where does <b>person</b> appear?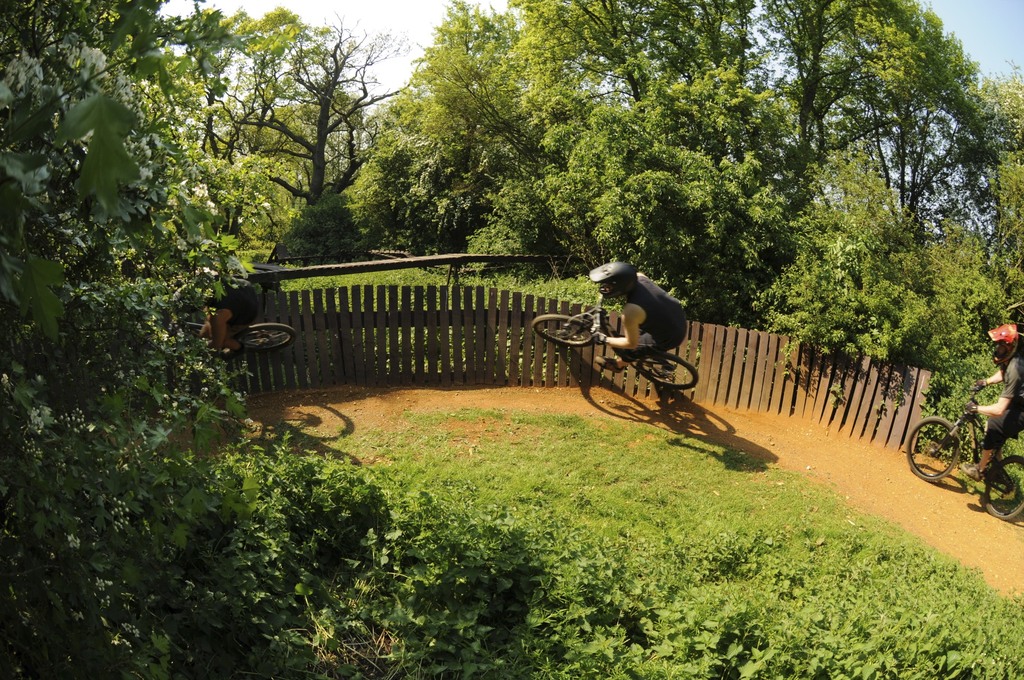
Appears at rect(202, 286, 264, 371).
